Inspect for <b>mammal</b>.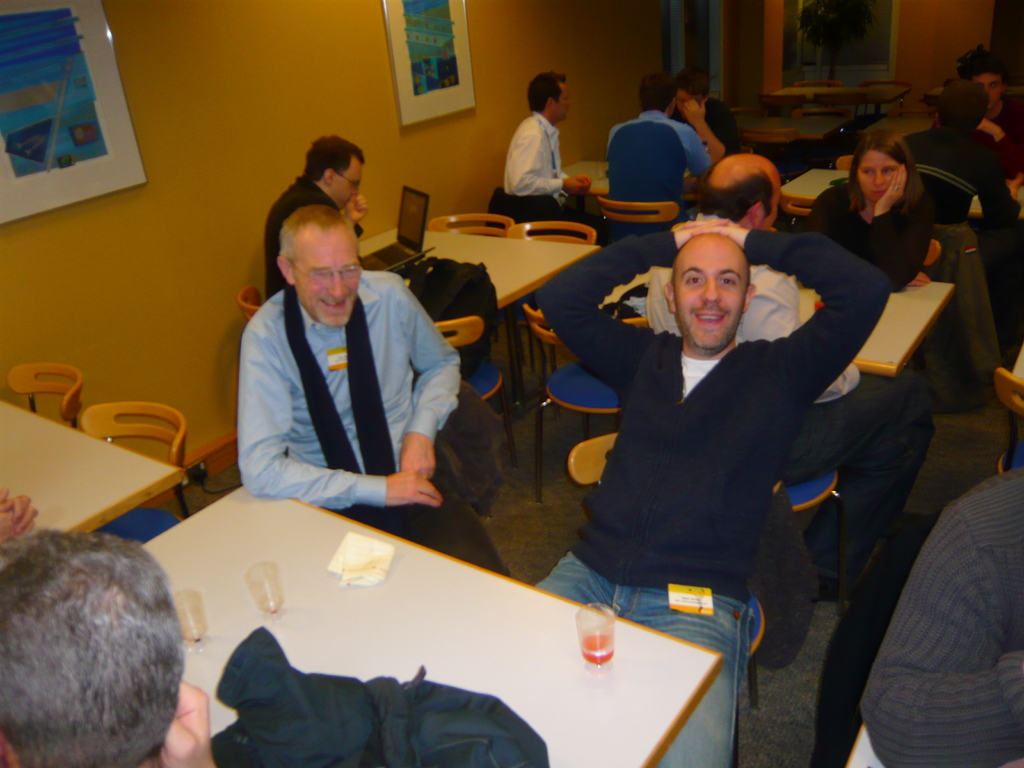
Inspection: BBox(858, 460, 1023, 767).
